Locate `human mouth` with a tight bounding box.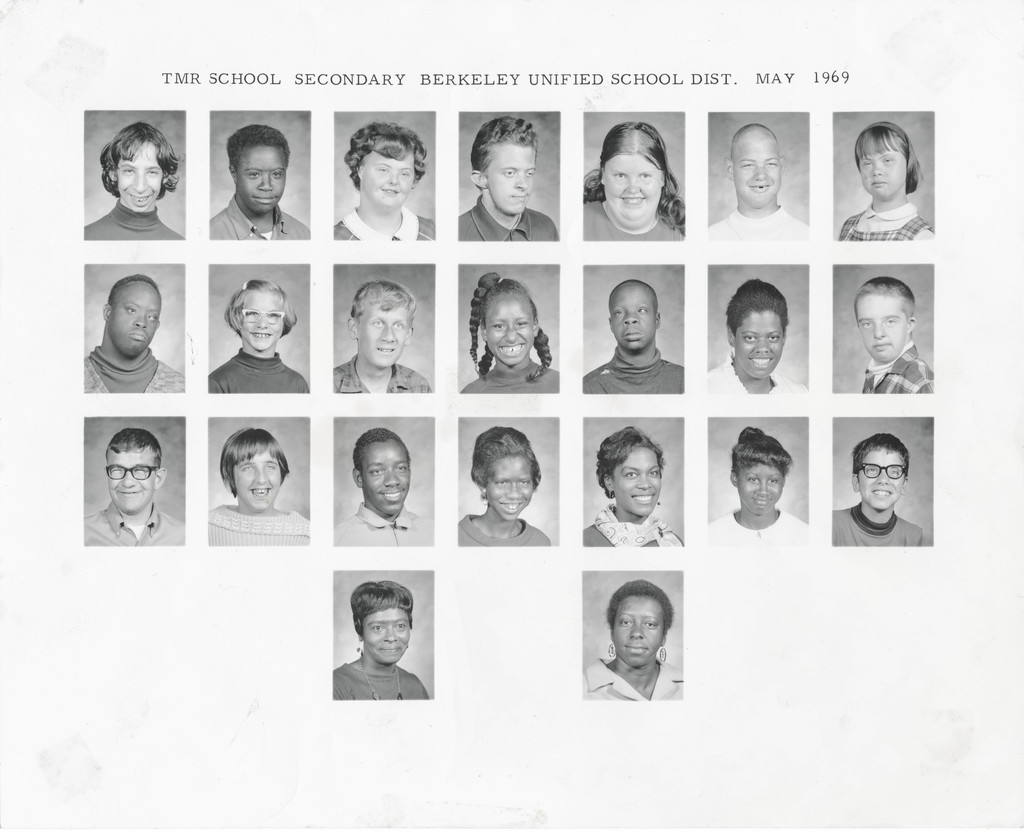
(left=375, top=344, right=395, bottom=354).
